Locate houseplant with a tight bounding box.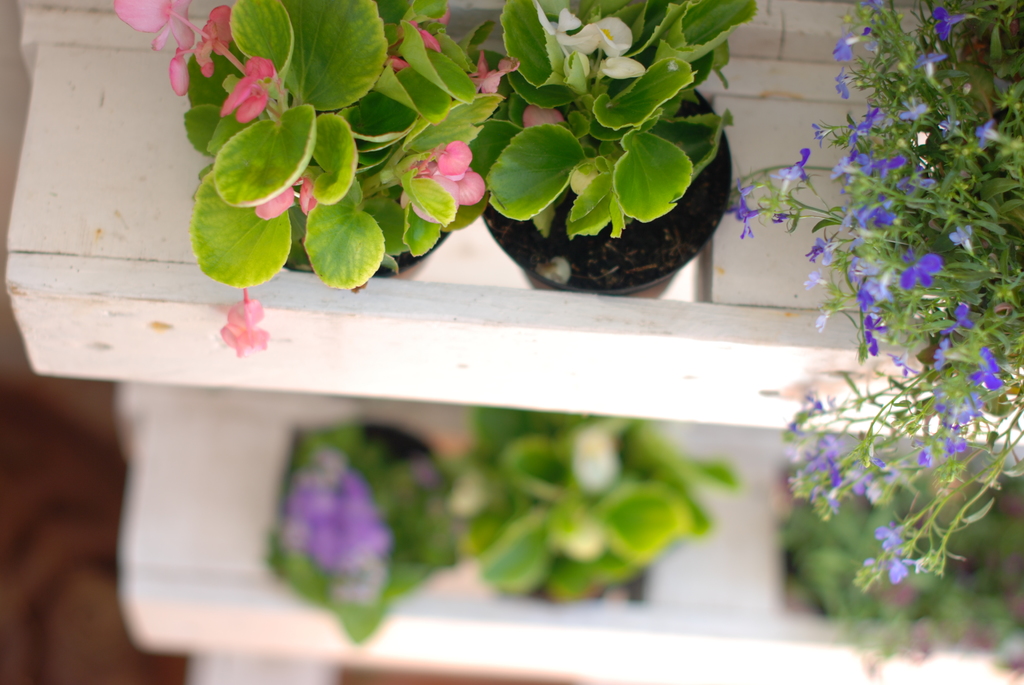
{"left": 262, "top": 418, "right": 463, "bottom": 649}.
